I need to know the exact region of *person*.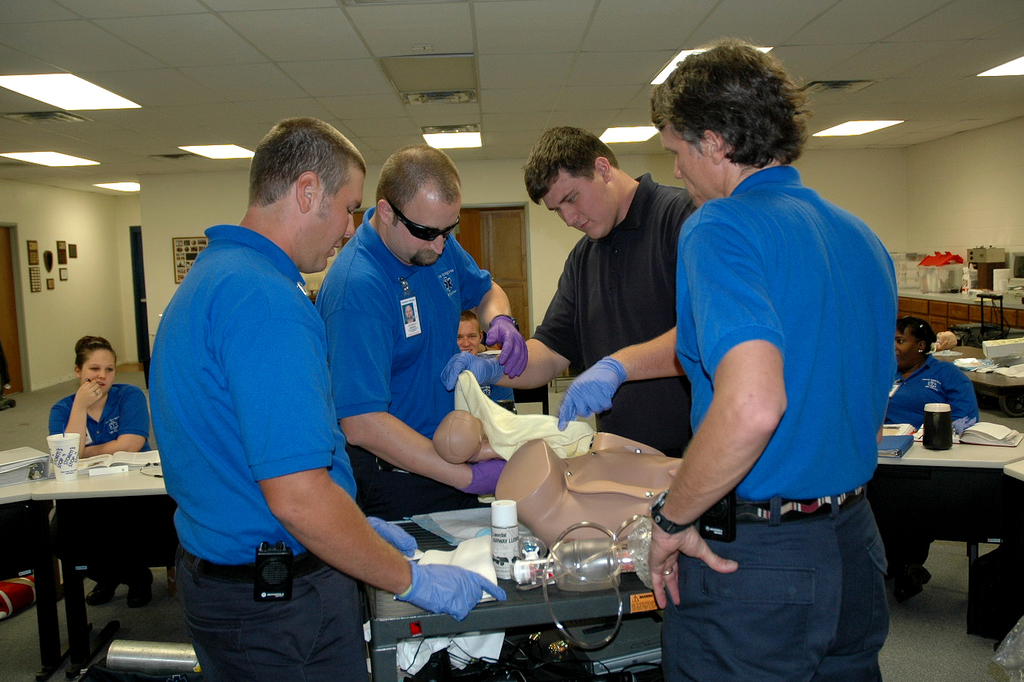
Region: locate(454, 315, 512, 409).
